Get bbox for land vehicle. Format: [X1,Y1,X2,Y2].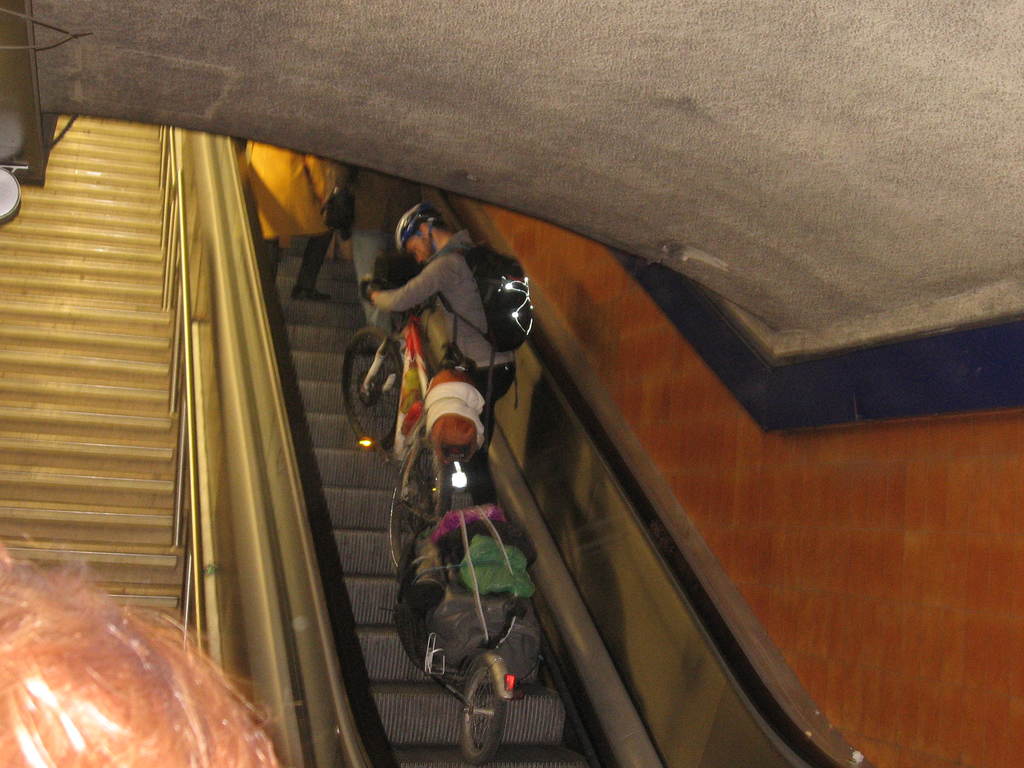
[388,443,525,767].
